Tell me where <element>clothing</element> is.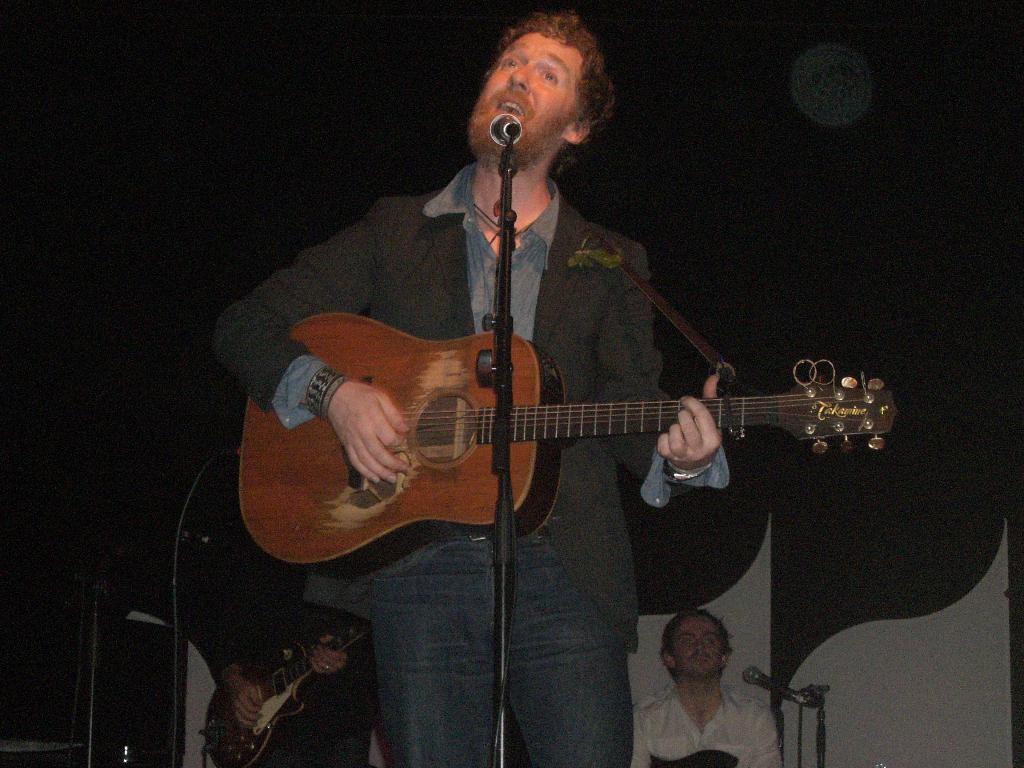
<element>clothing</element> is at (630,679,783,767).
